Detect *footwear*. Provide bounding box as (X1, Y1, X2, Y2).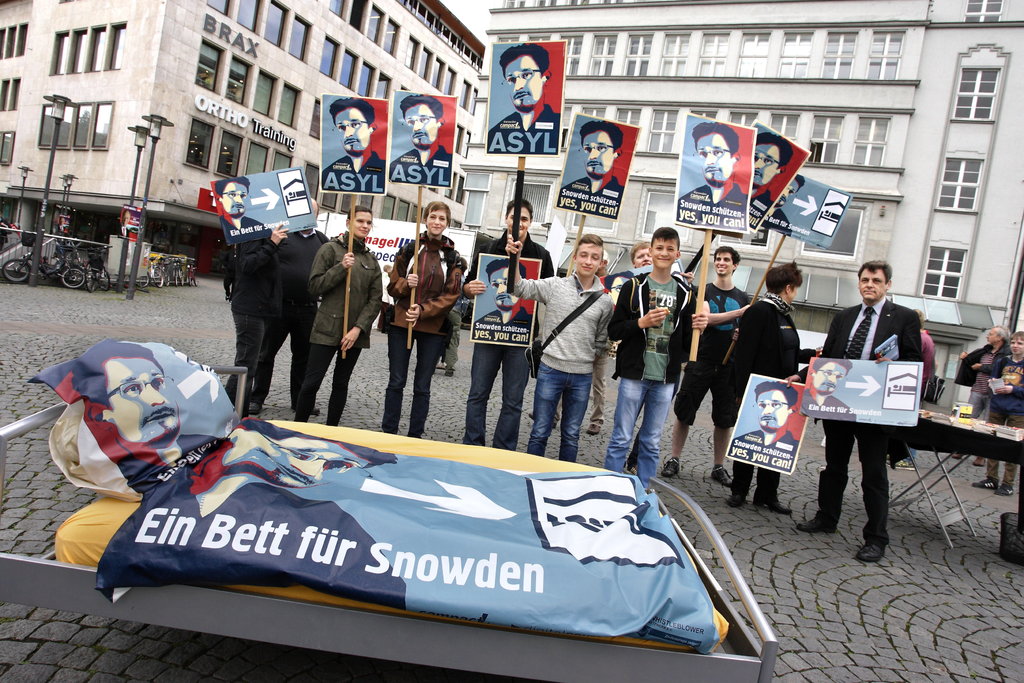
(444, 370, 452, 377).
